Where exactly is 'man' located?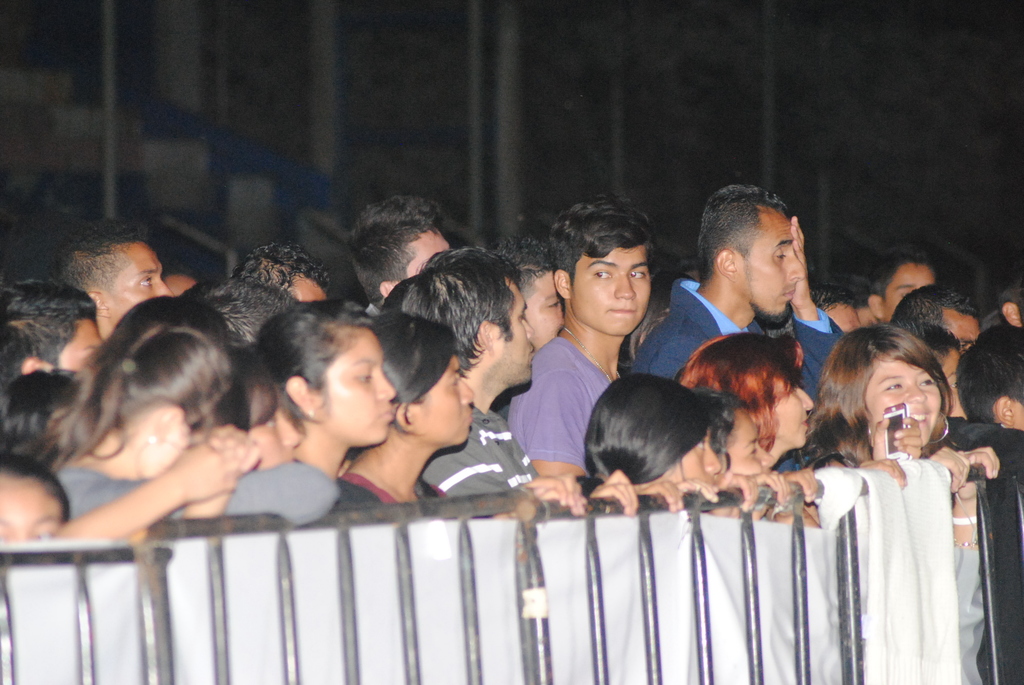
Its bounding box is [632, 182, 849, 477].
